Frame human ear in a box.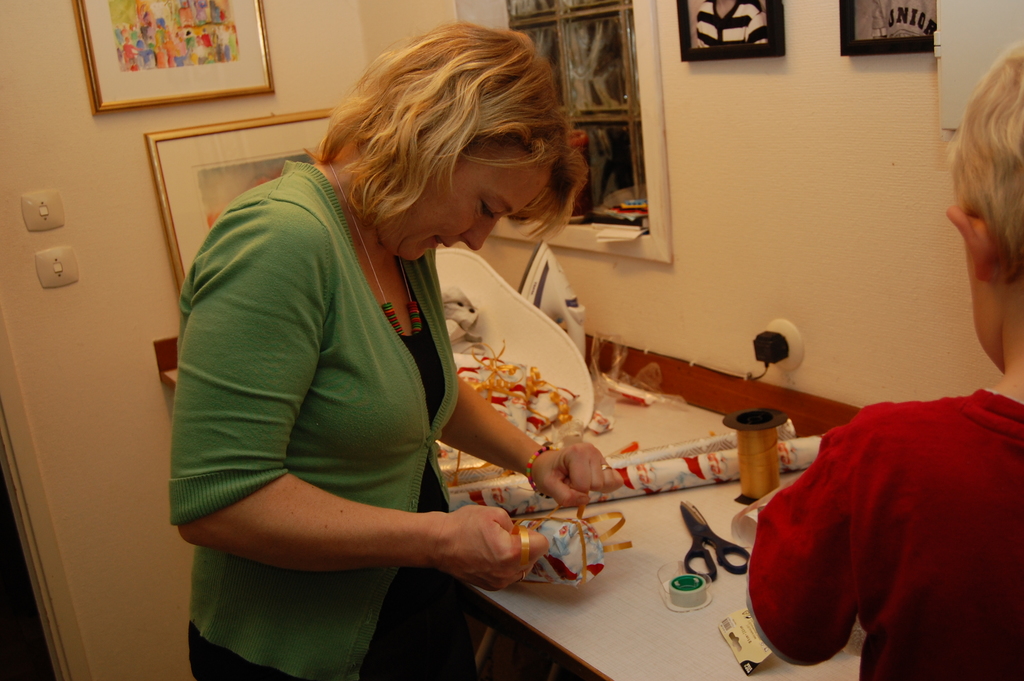
bbox=(941, 202, 996, 281).
